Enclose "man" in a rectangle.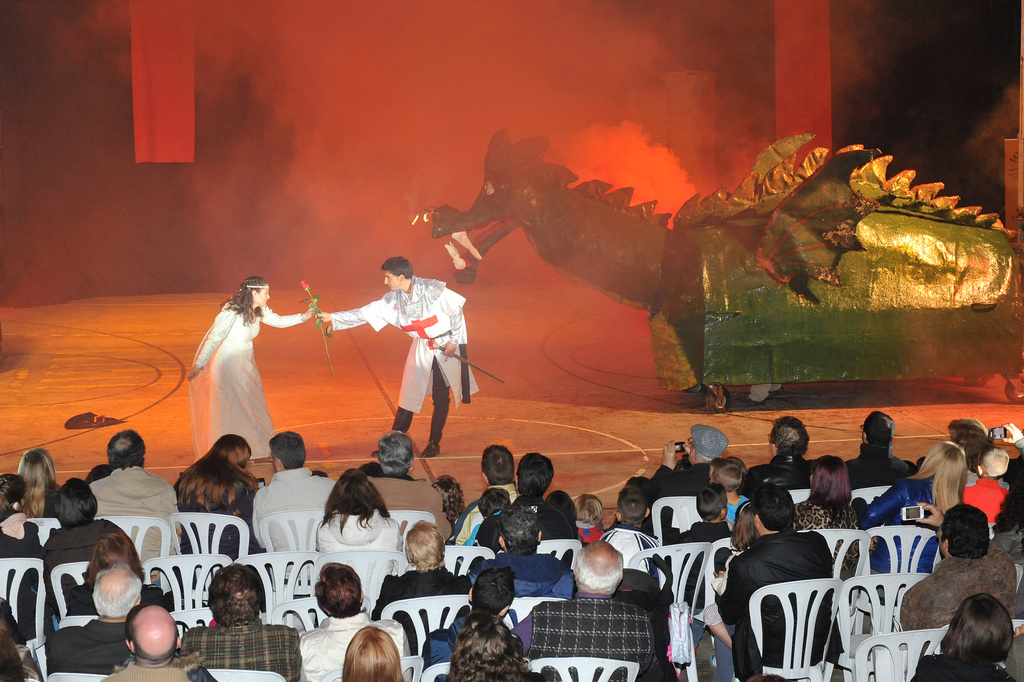
detection(181, 565, 302, 681).
